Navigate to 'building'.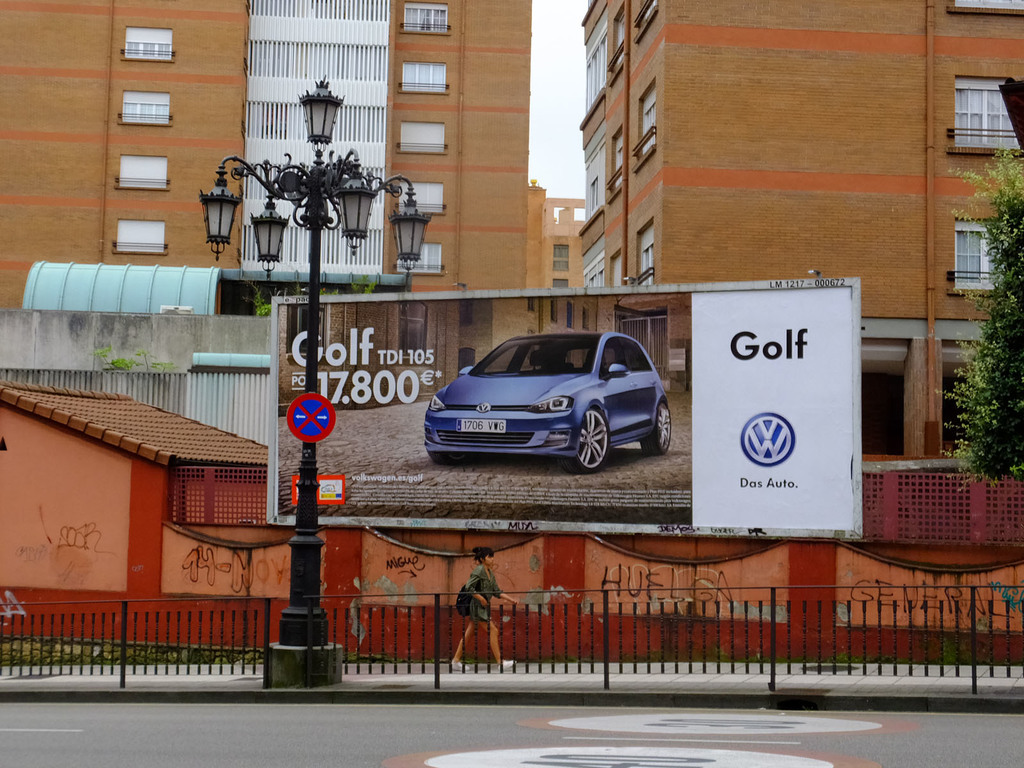
Navigation target: rect(0, 378, 1023, 663).
